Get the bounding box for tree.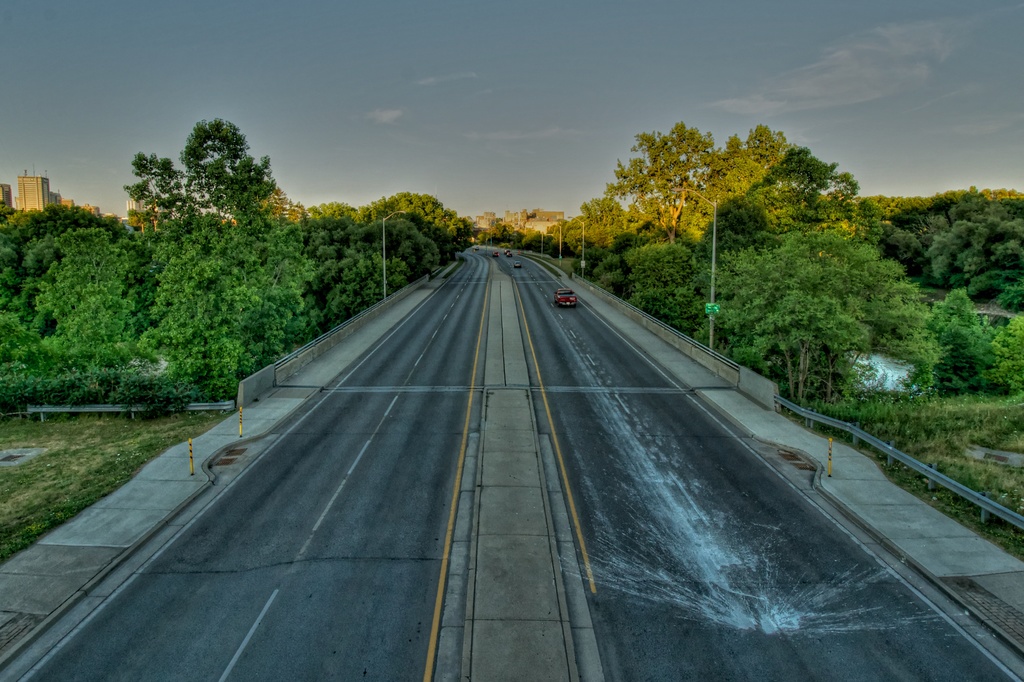
detection(557, 214, 596, 262).
